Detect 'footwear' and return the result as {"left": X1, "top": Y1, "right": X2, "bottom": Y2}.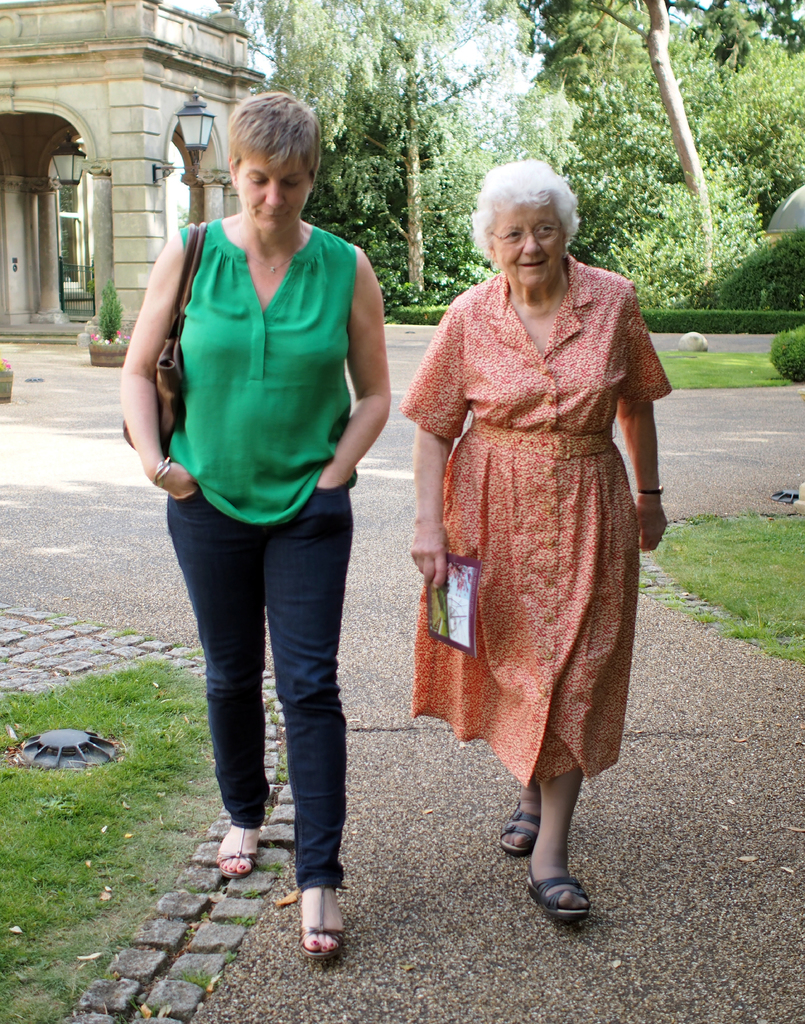
{"left": 299, "top": 883, "right": 341, "bottom": 961}.
